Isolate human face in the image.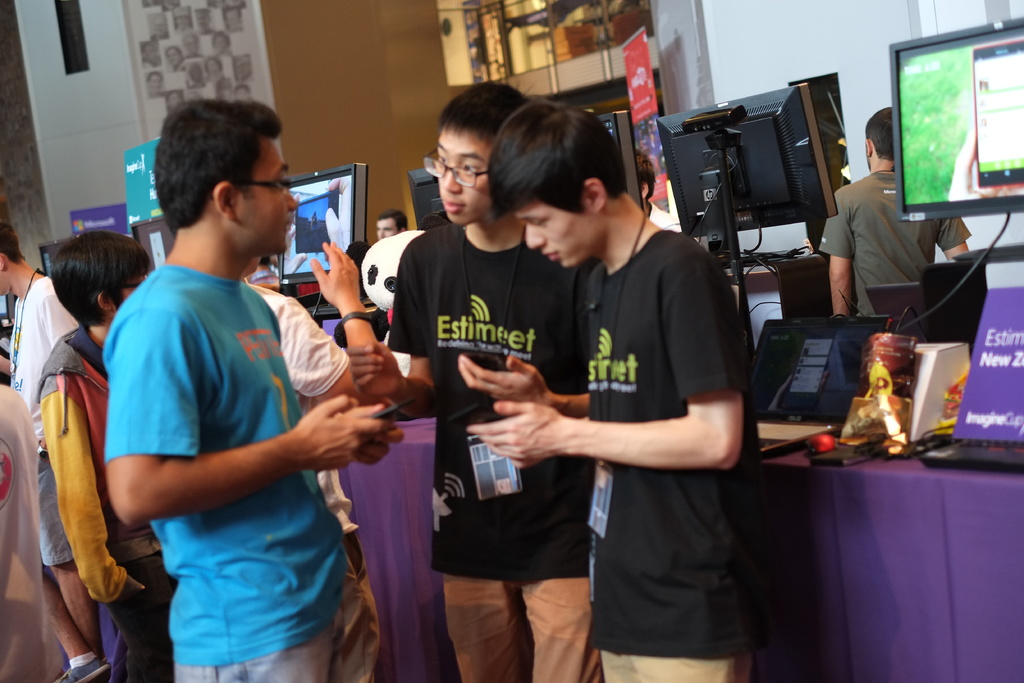
Isolated region: l=377, t=218, r=397, b=238.
